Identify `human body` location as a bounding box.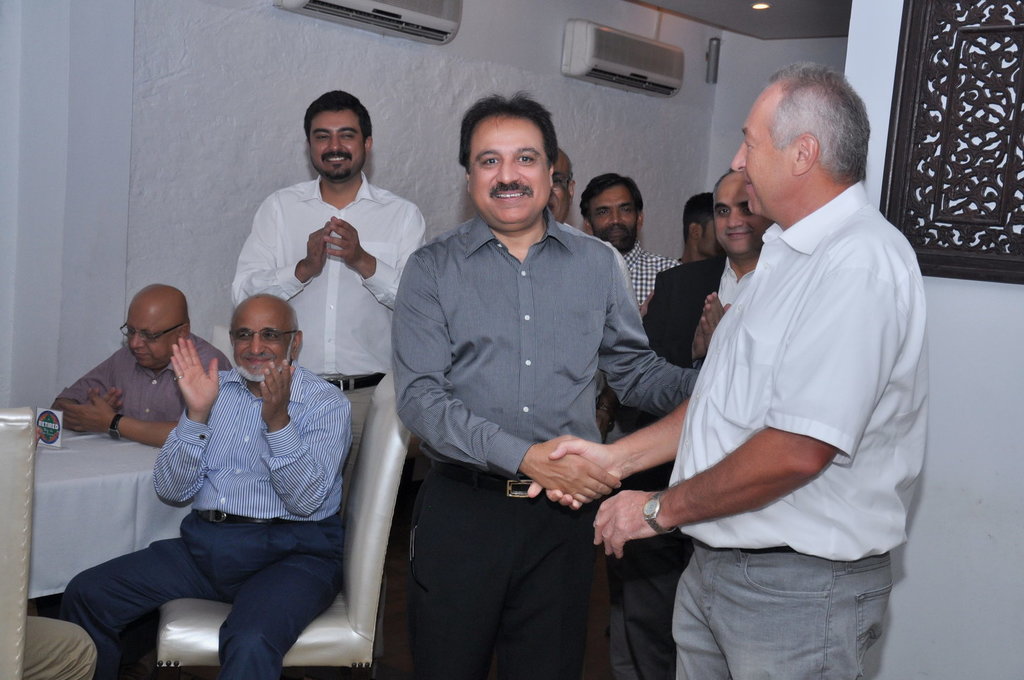
left=665, top=97, right=925, bottom=679.
